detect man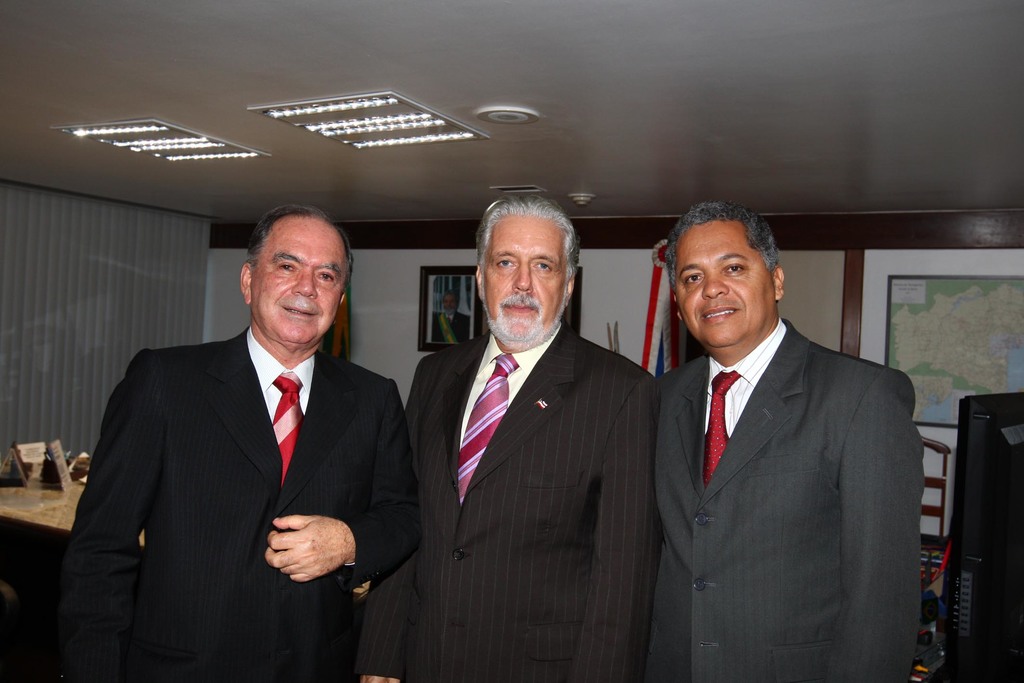
select_region(61, 205, 417, 682)
